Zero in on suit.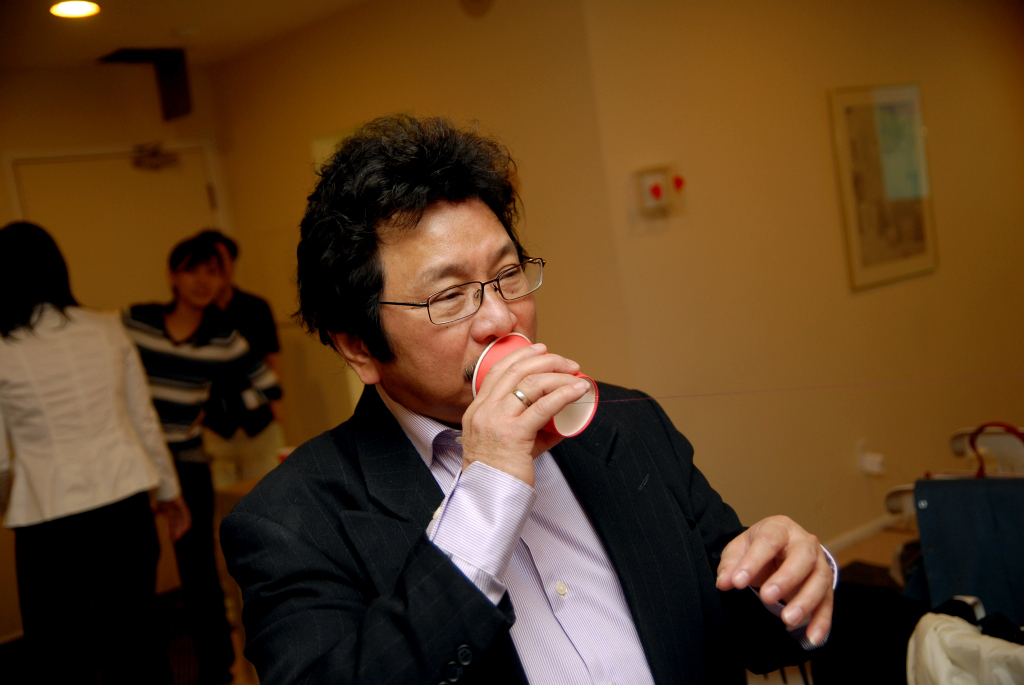
Zeroed in: [x1=224, y1=380, x2=838, y2=684].
